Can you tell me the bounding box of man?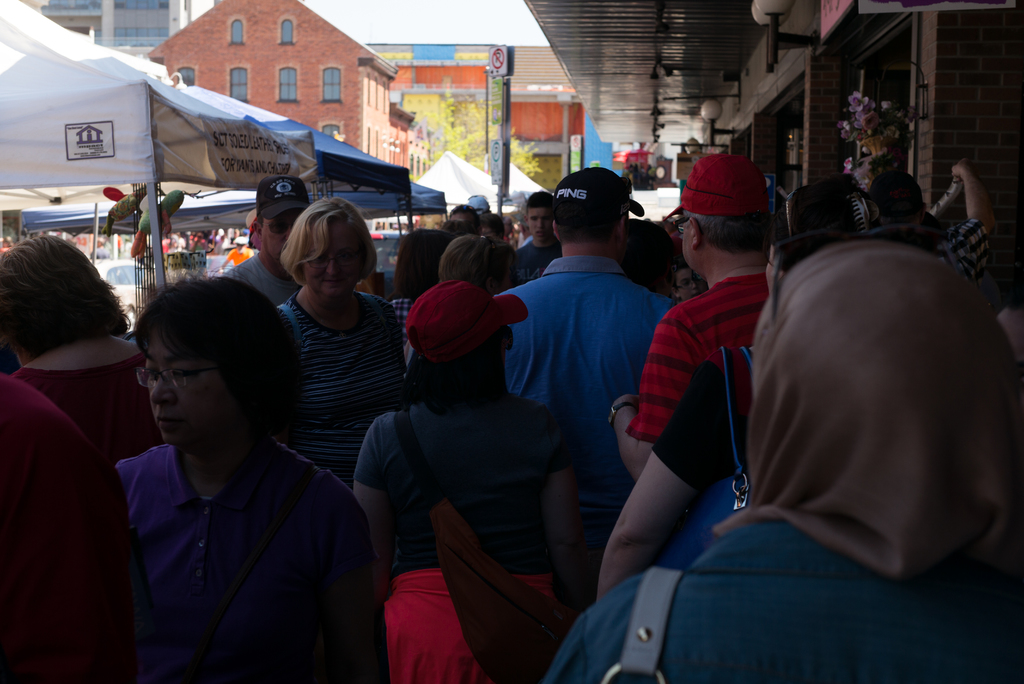
box(493, 157, 683, 606).
